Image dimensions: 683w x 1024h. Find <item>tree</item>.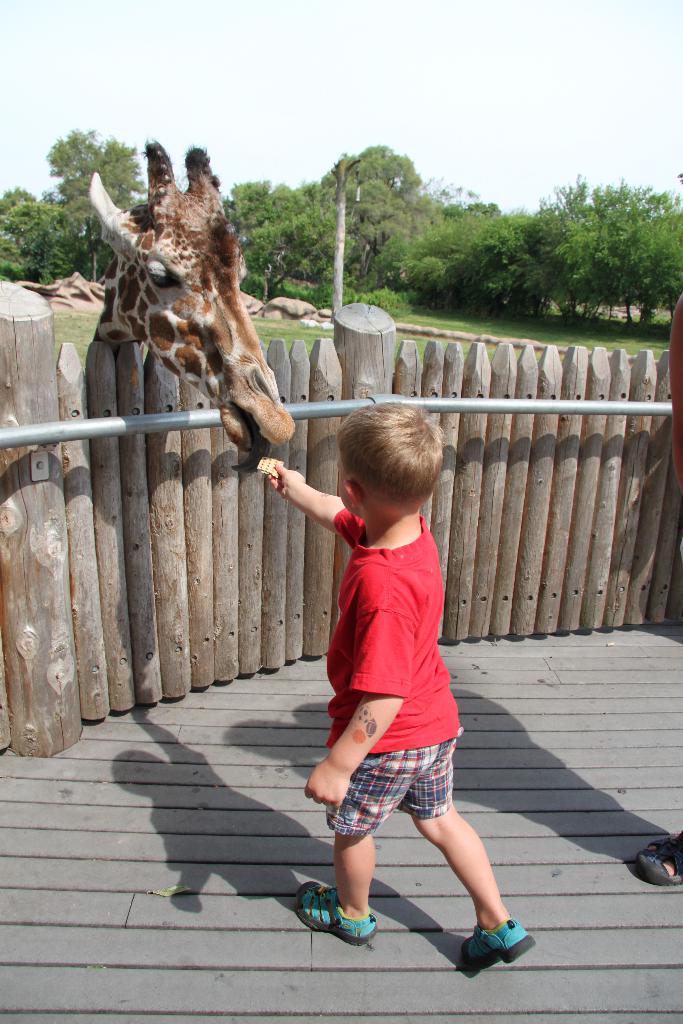
l=0, t=192, r=60, b=275.
